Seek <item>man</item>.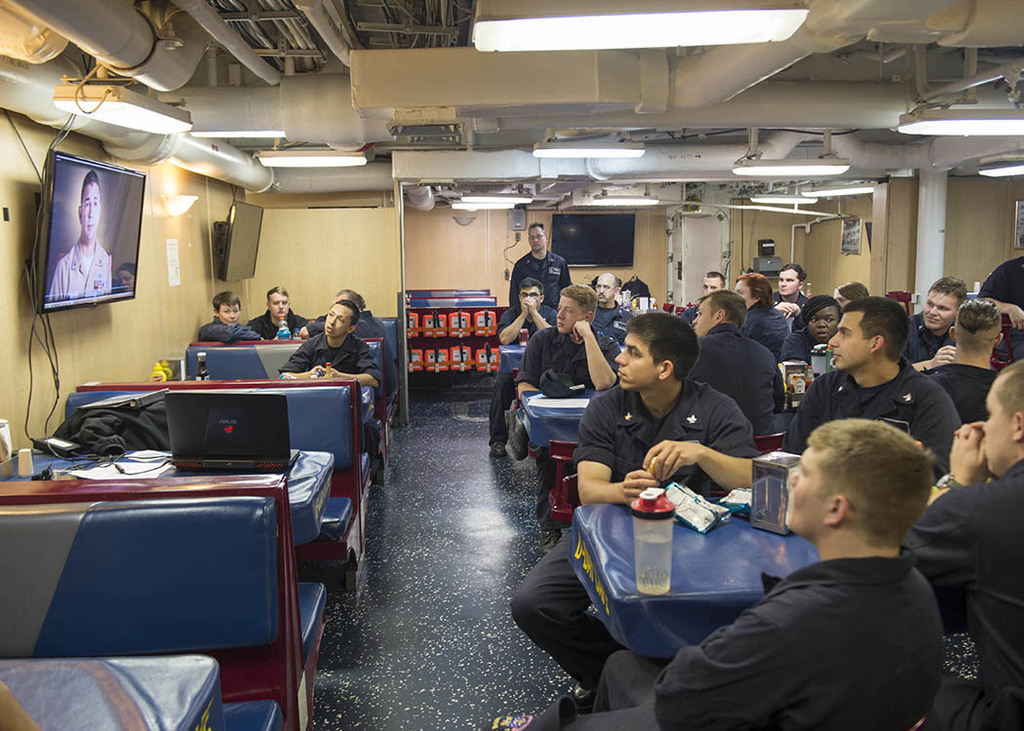
[left=513, top=285, right=623, bottom=560].
